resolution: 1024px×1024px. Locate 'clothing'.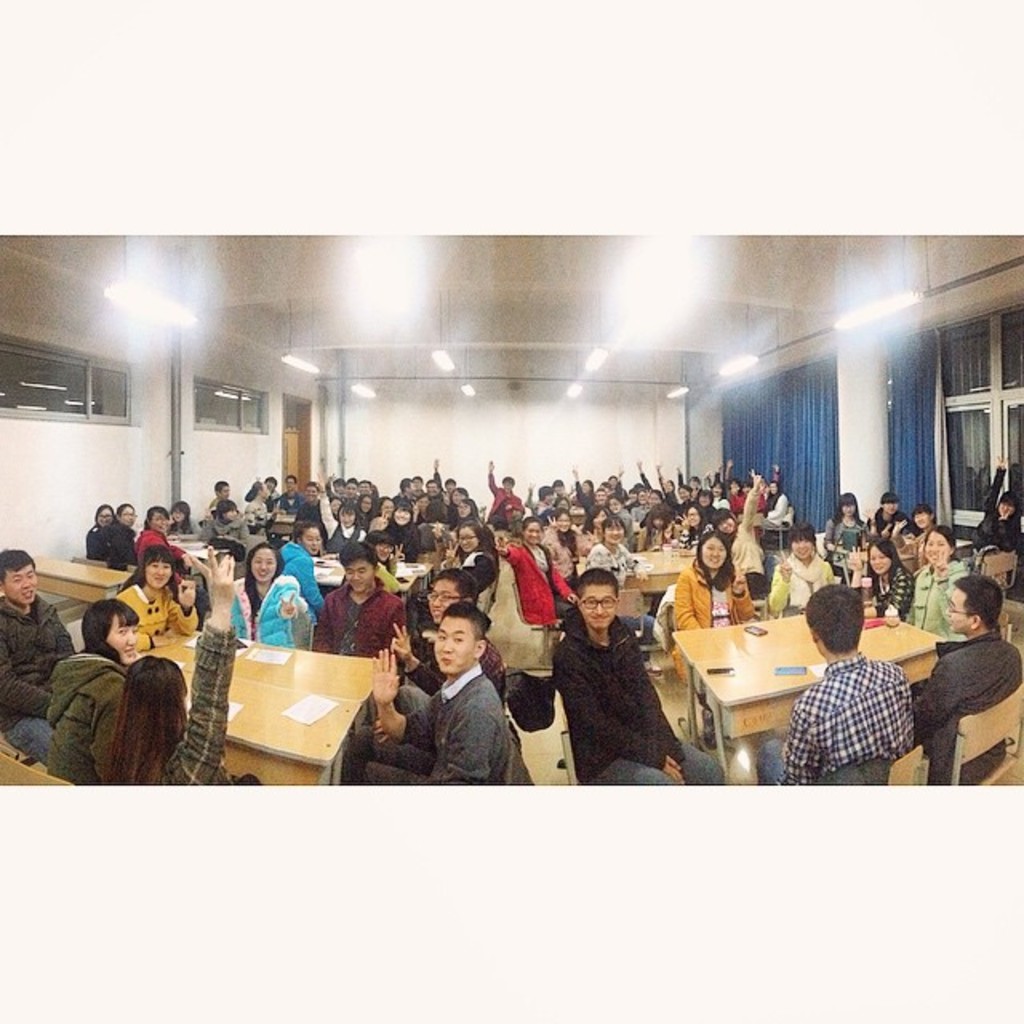
Rect(912, 630, 1022, 802).
